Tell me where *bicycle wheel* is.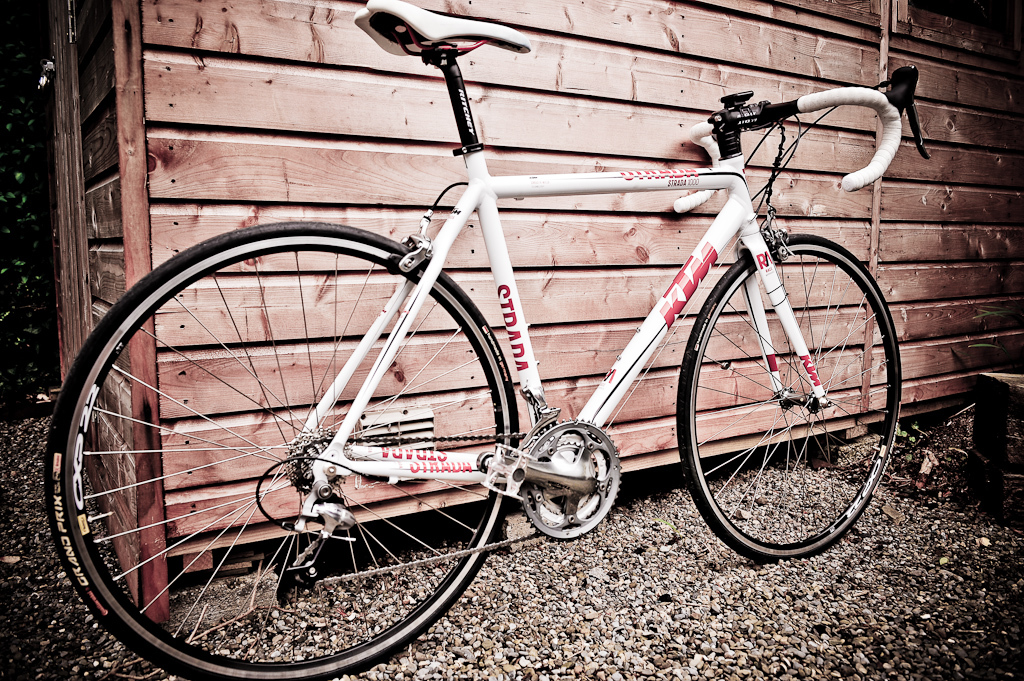
*bicycle wheel* is at l=678, t=227, r=909, b=568.
